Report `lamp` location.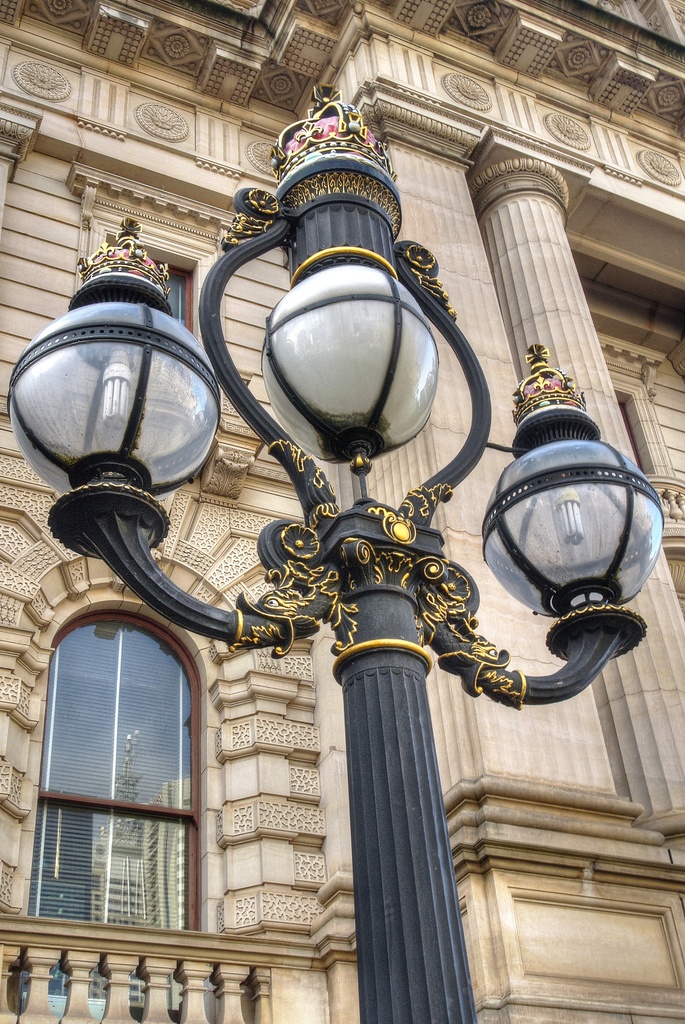
Report: (469, 330, 668, 652).
